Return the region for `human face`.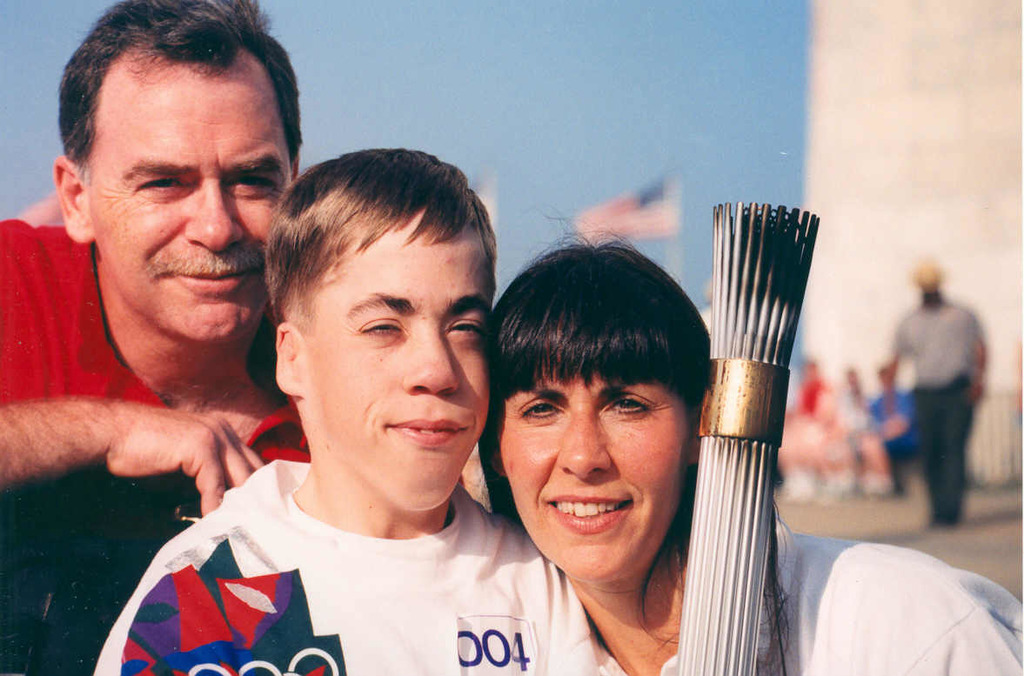
box(310, 204, 494, 510).
